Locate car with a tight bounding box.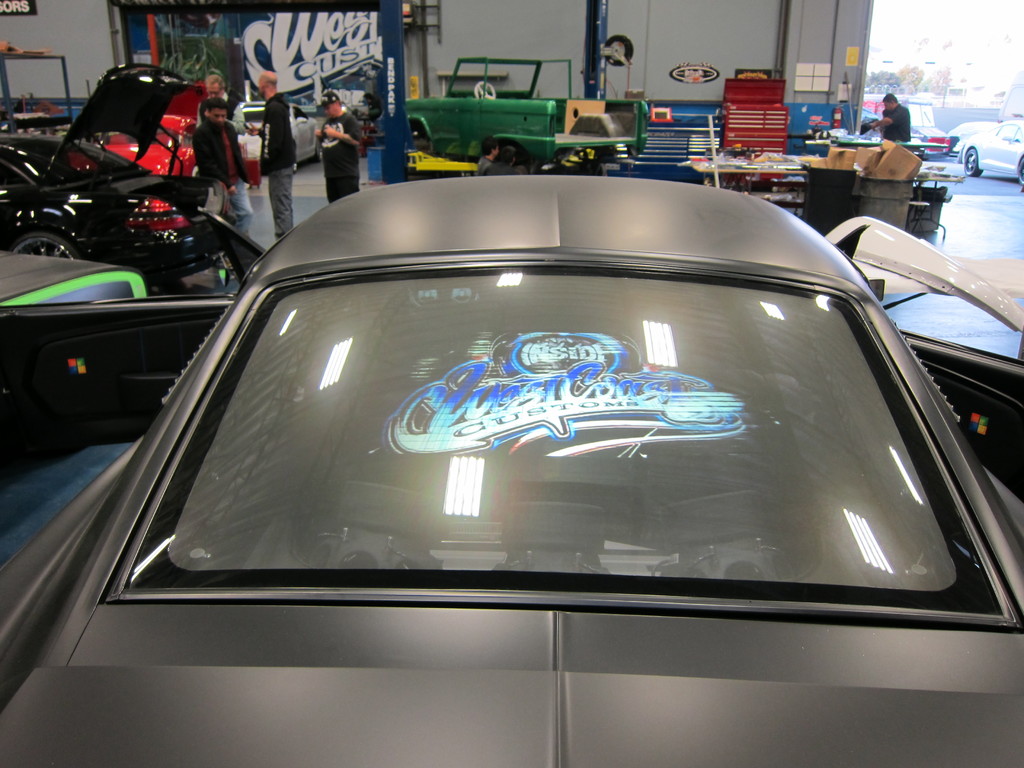
bbox(948, 119, 1002, 152).
